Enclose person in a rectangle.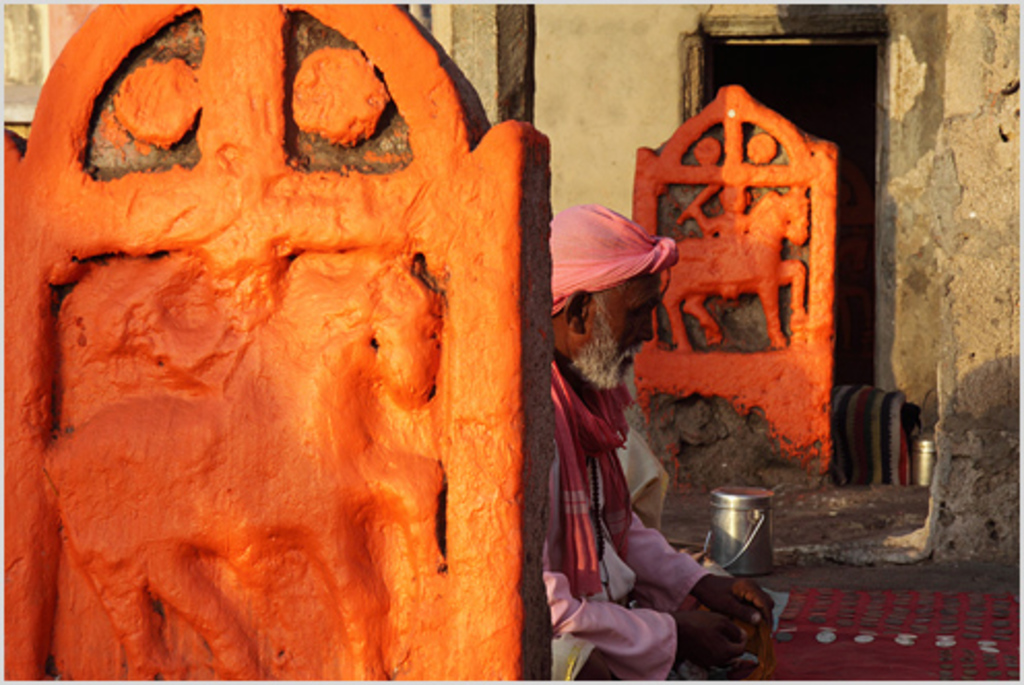
{"left": 539, "top": 192, "right": 776, "bottom": 683}.
